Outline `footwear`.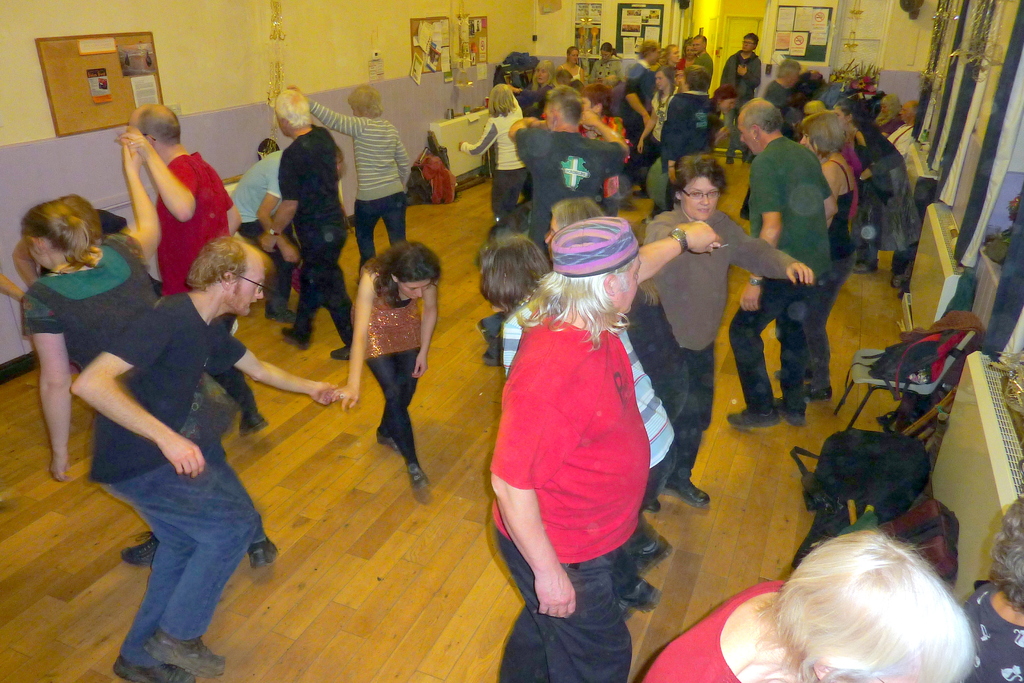
Outline: (left=327, top=344, right=355, bottom=364).
